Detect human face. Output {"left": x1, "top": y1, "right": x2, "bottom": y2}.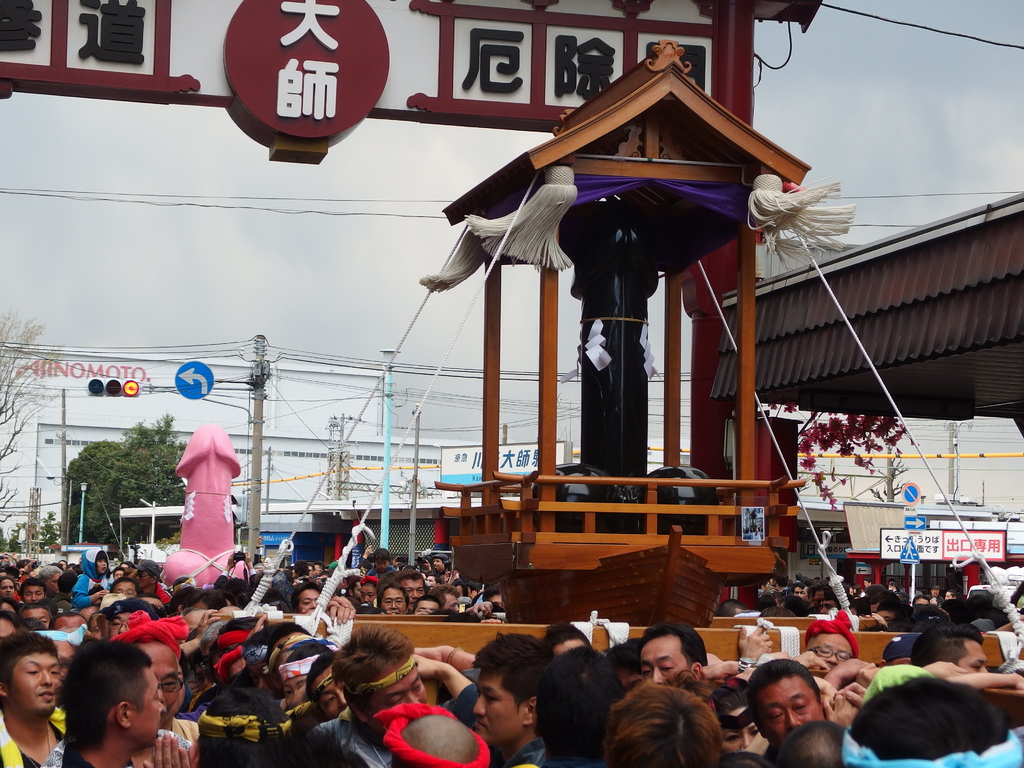
{"left": 148, "top": 641, "right": 181, "bottom": 721}.
